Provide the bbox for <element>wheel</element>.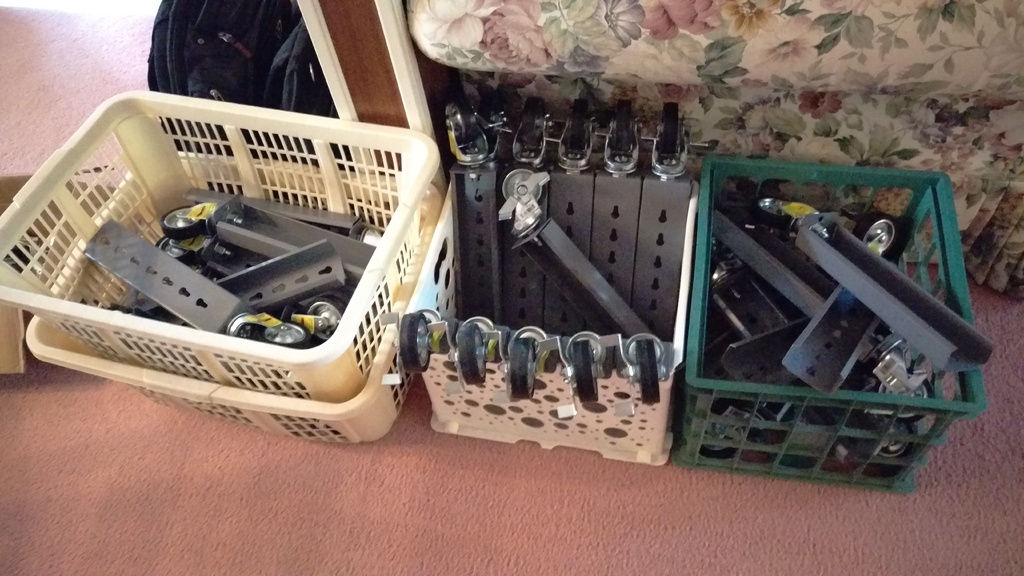
301/293/345/344.
